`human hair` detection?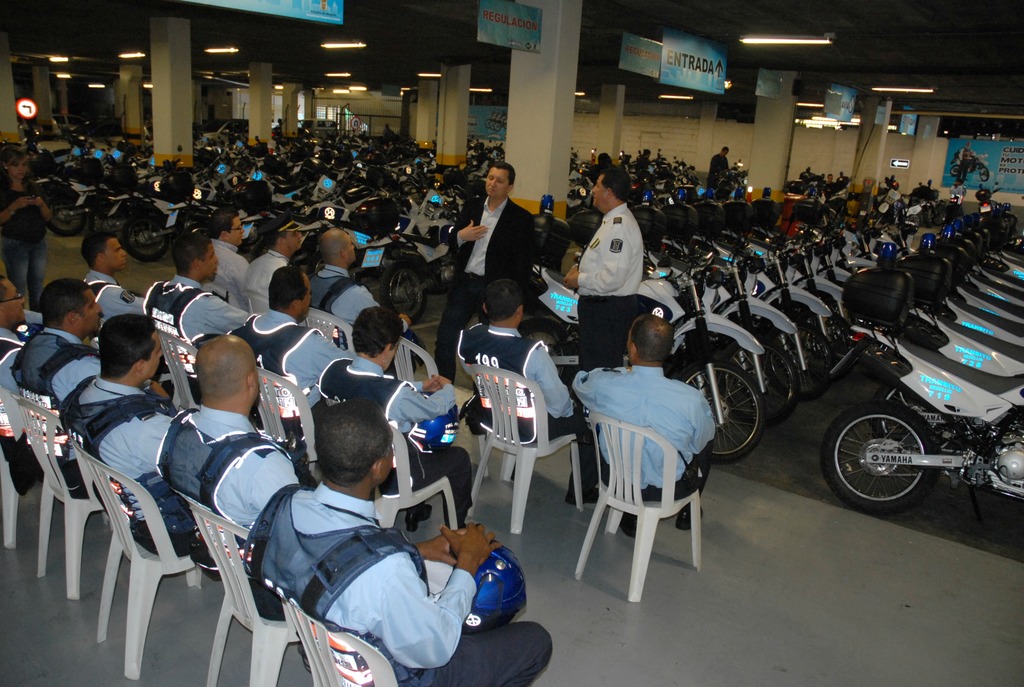
<region>269, 258, 306, 311</region>
